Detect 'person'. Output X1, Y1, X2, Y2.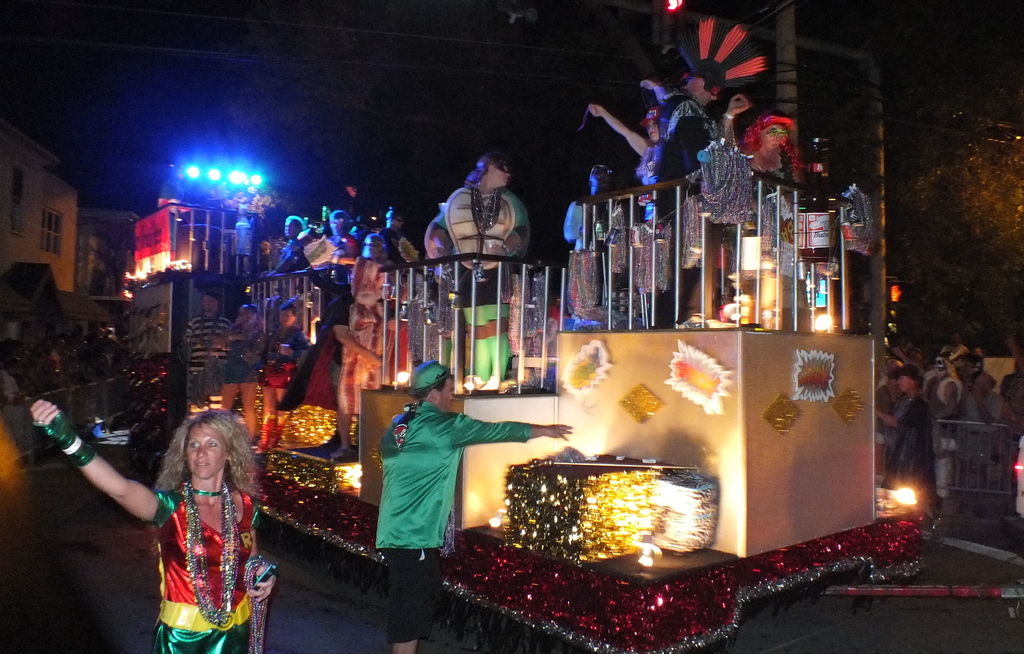
361, 233, 406, 389.
